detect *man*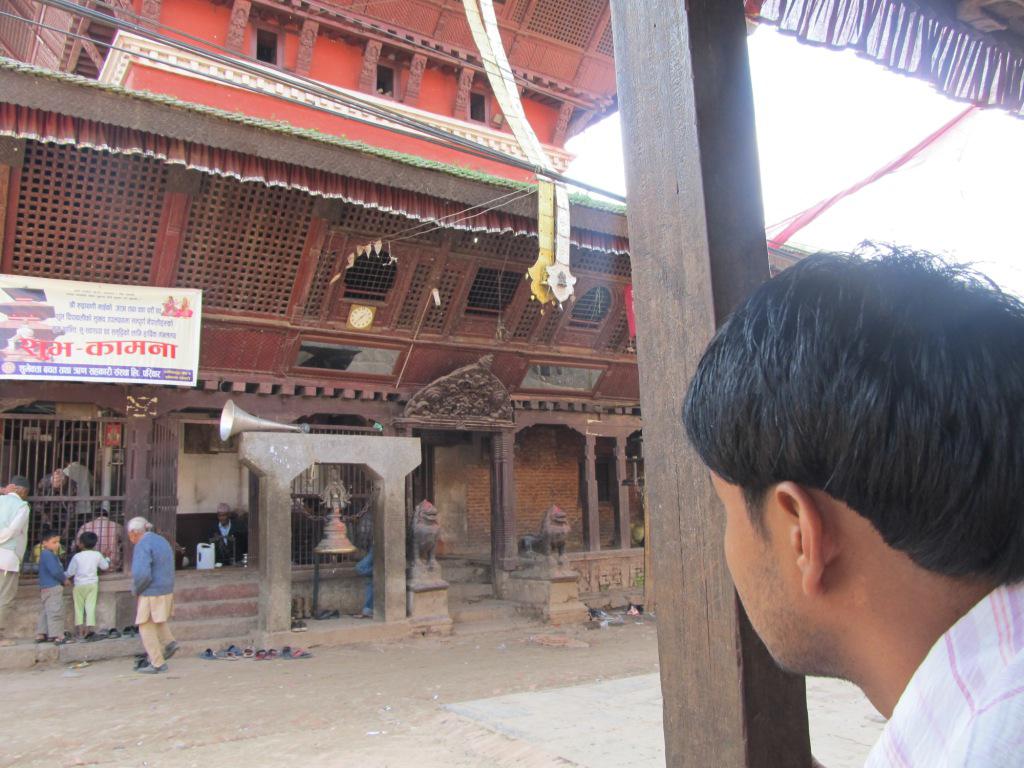
bbox(0, 473, 29, 639)
